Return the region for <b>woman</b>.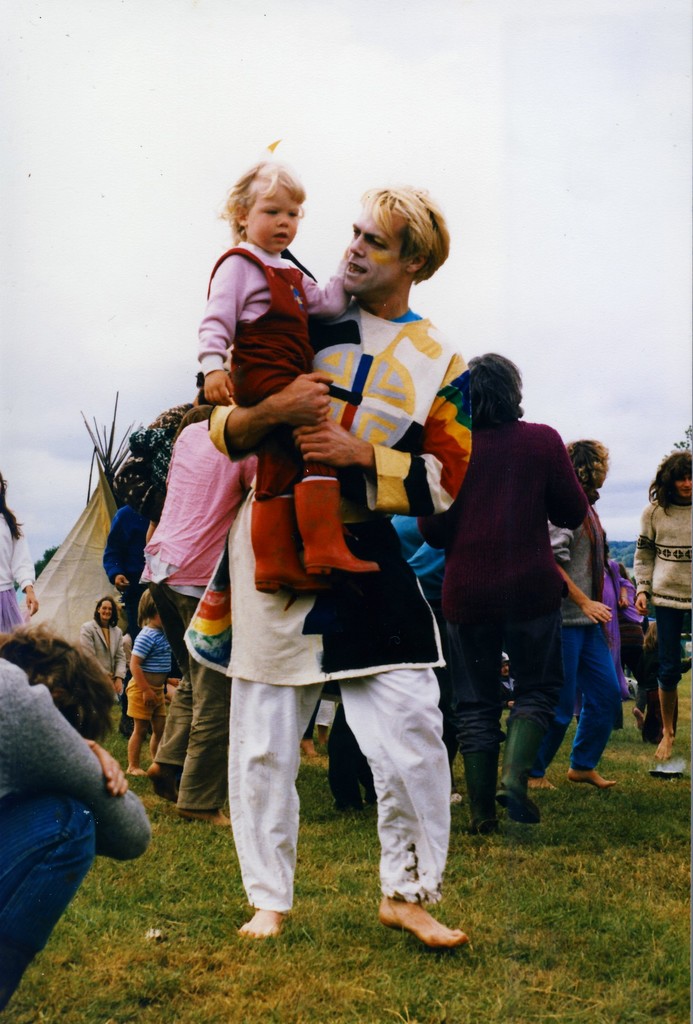
<region>80, 595, 125, 703</region>.
